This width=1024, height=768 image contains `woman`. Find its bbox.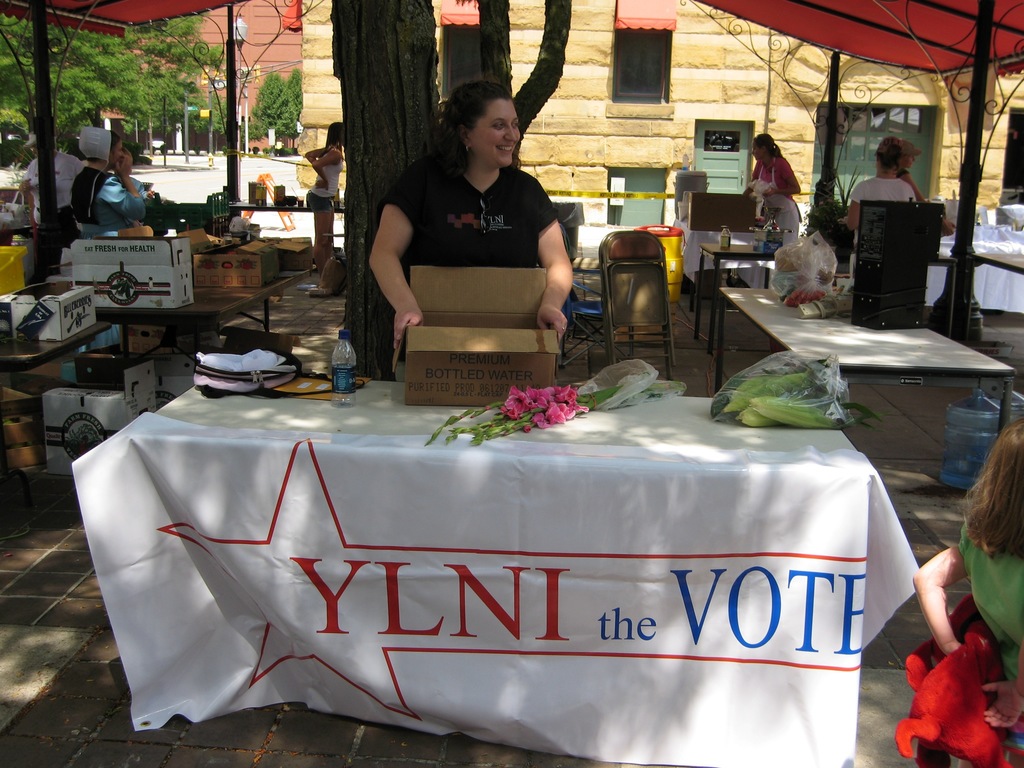
(x1=843, y1=140, x2=916, y2=285).
